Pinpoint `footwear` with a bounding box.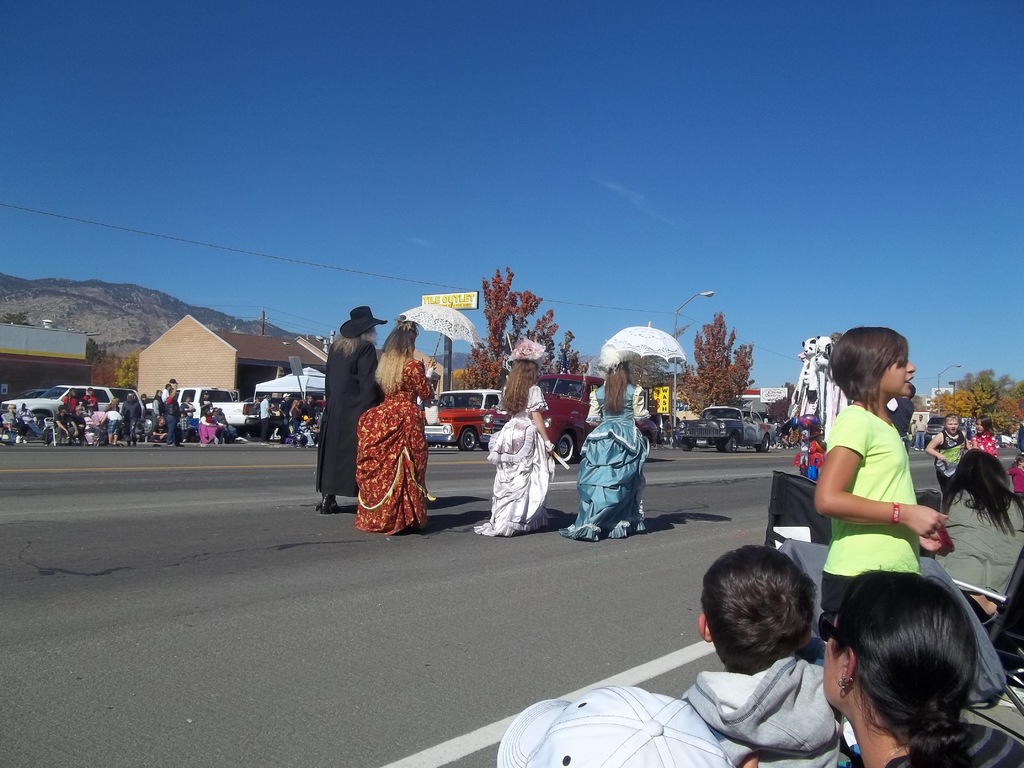
x1=179, y1=442, x2=182, y2=446.
